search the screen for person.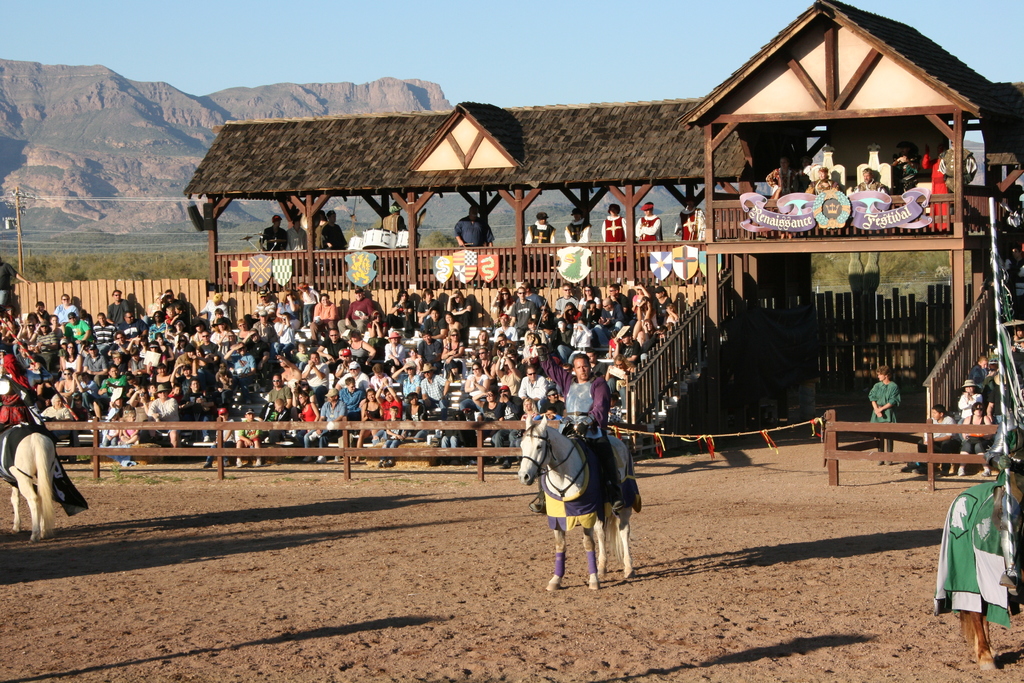
Found at locate(321, 210, 348, 249).
